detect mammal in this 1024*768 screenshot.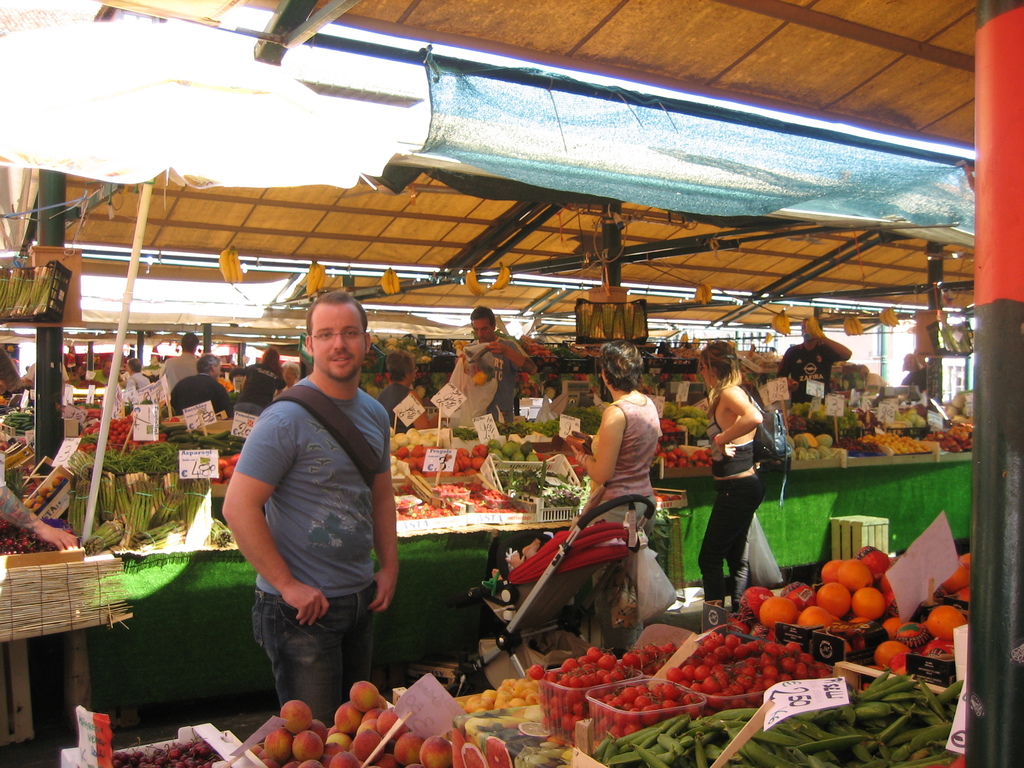
Detection: <bbox>703, 335, 767, 615</bbox>.
